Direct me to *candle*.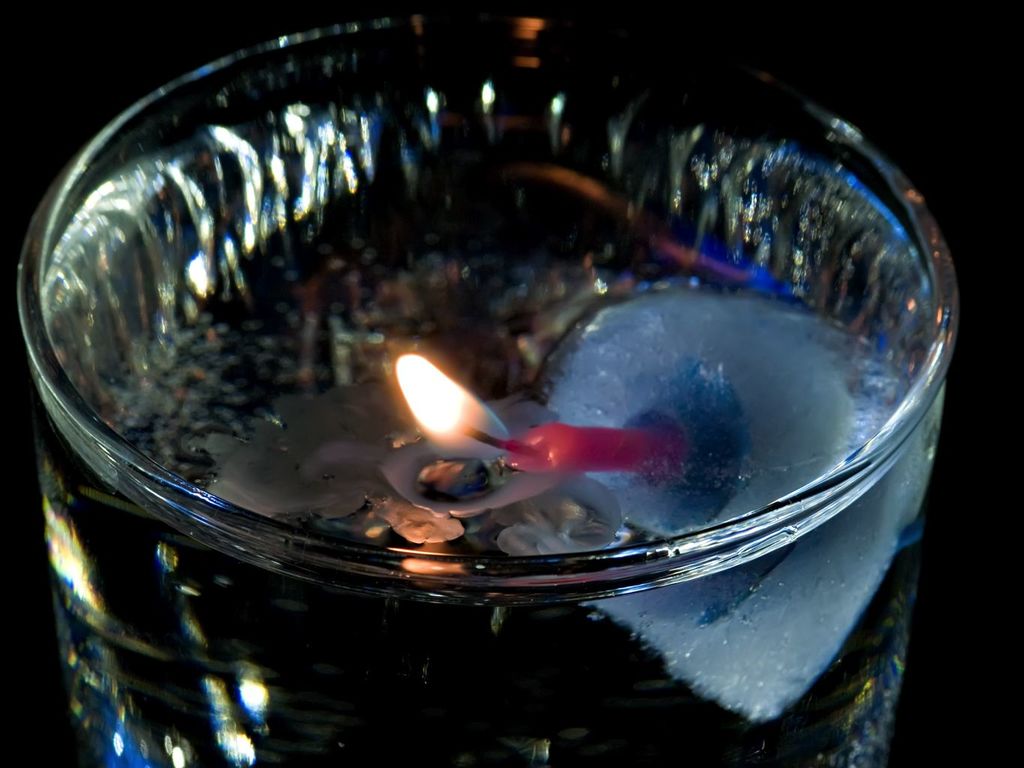
Direction: region(396, 355, 685, 476).
